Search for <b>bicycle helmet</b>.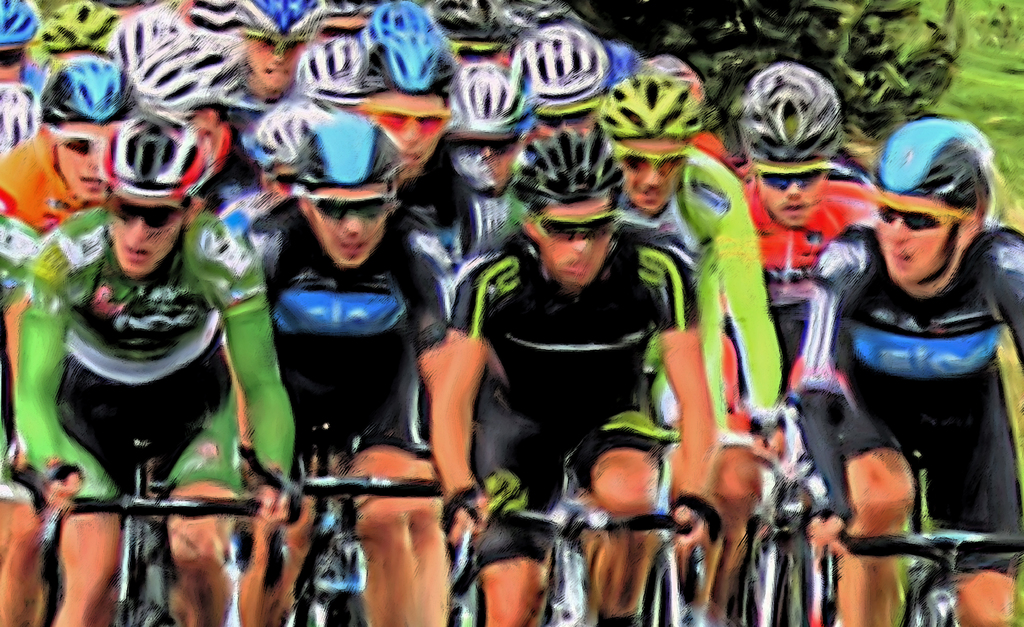
Found at <region>246, 0, 324, 38</region>.
